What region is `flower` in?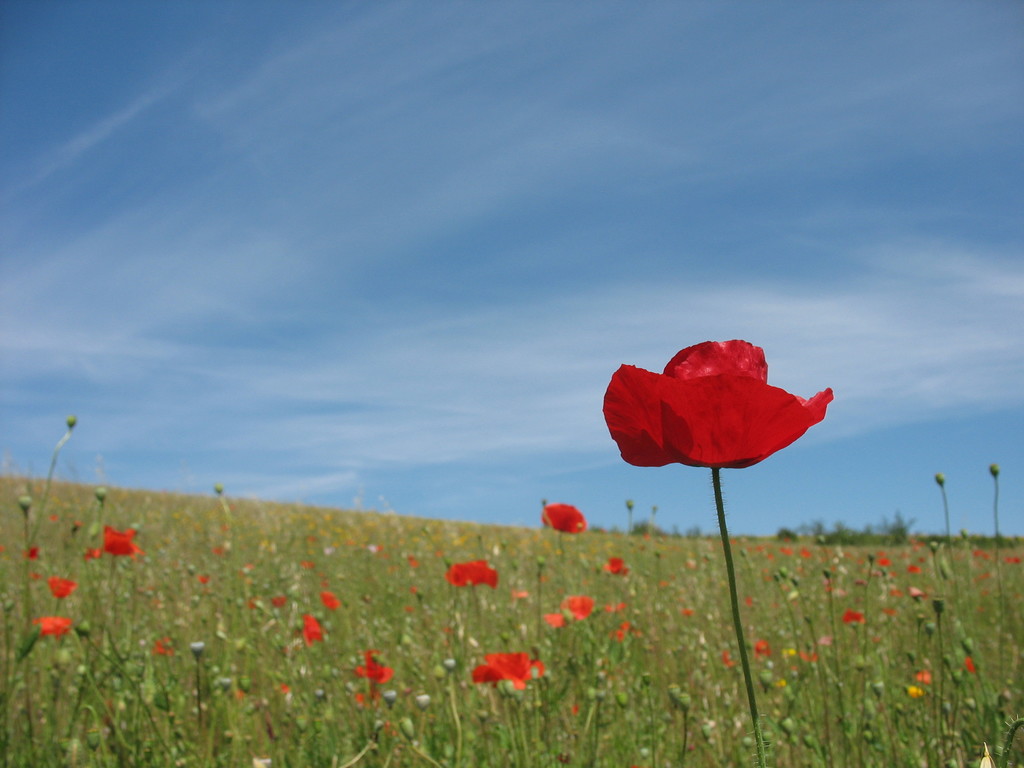
rect(964, 655, 977, 676).
